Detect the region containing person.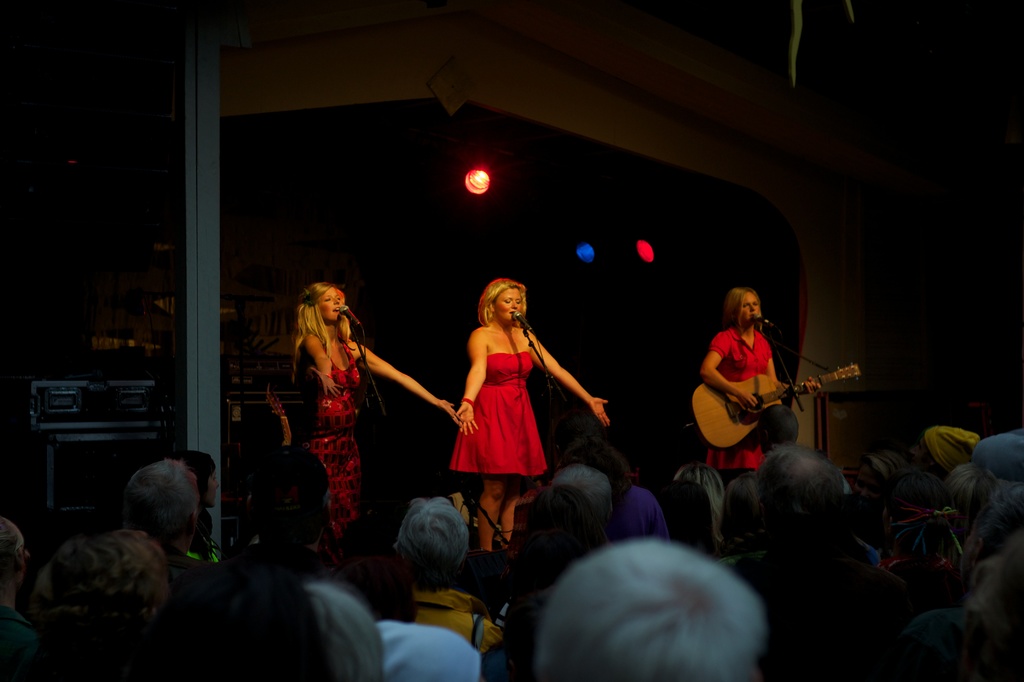
291,275,458,544.
